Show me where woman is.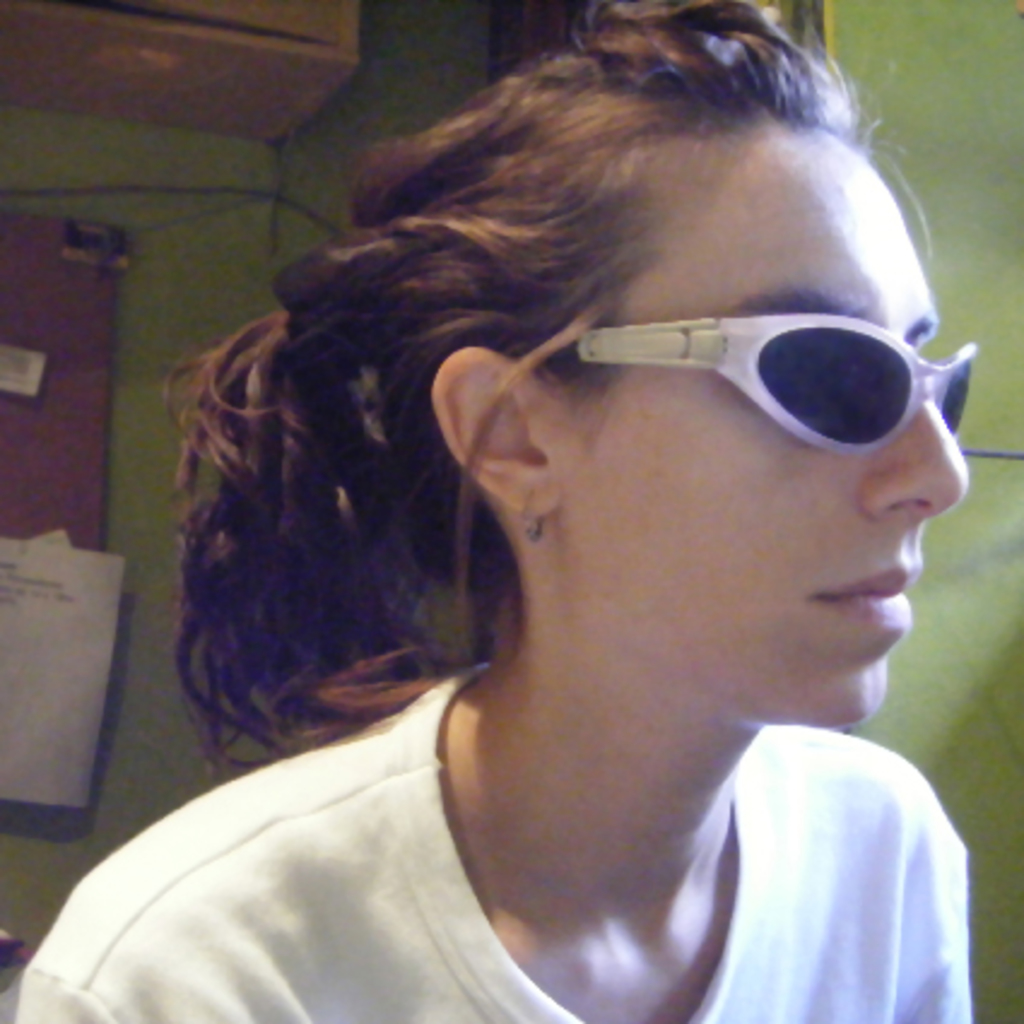
woman is at locate(60, 48, 1010, 1023).
